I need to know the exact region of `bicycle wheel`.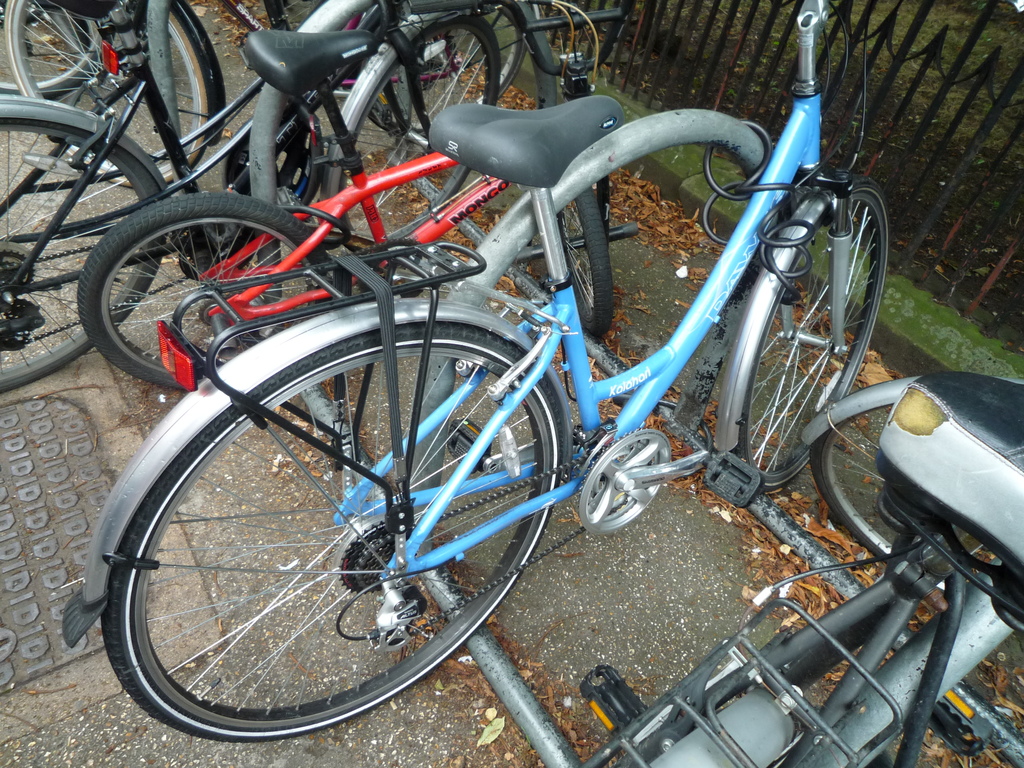
Region: {"x1": 4, "y1": 0, "x2": 207, "y2": 193}.
